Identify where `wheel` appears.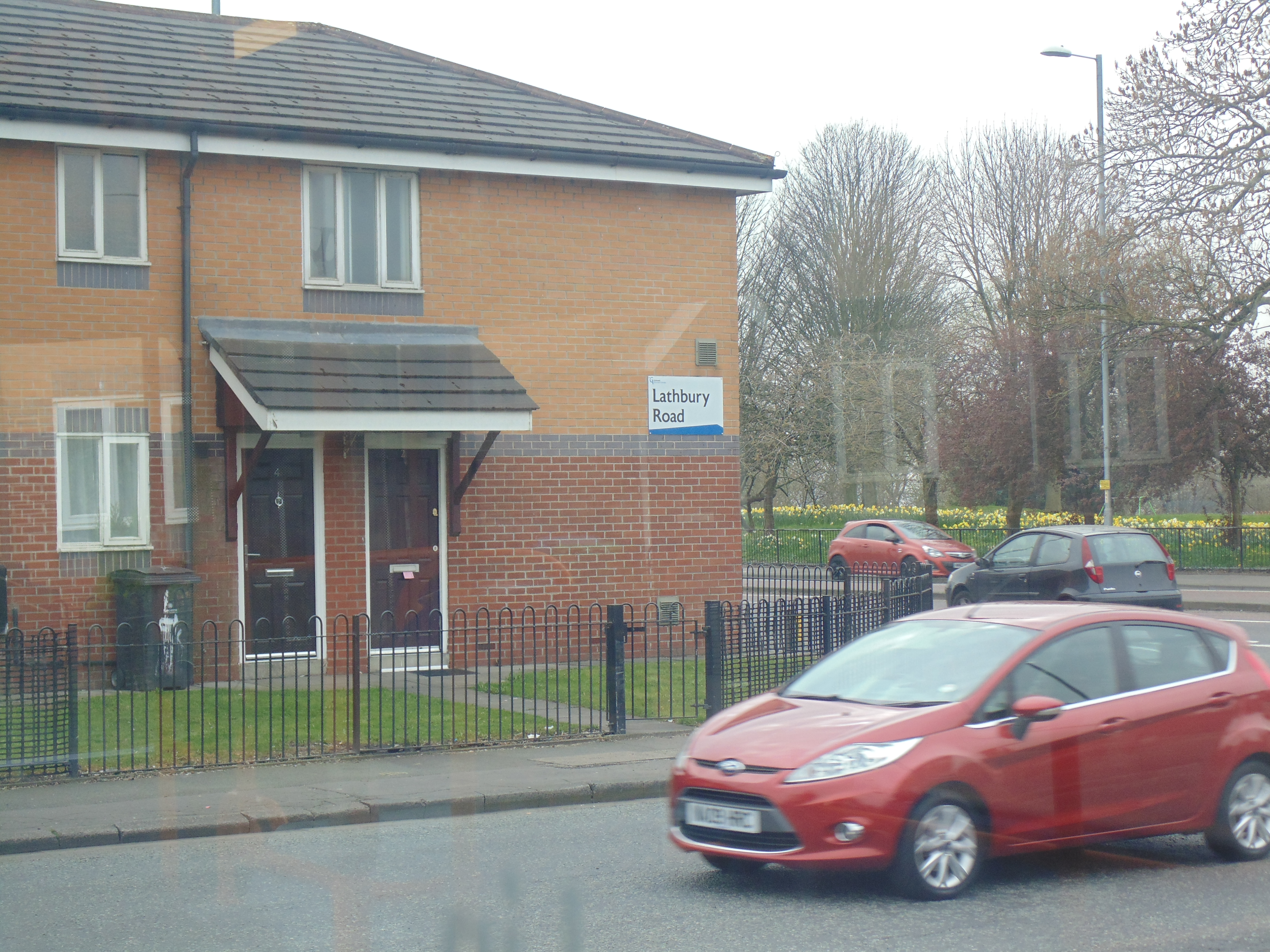
Appears at locate(234, 144, 238, 149).
